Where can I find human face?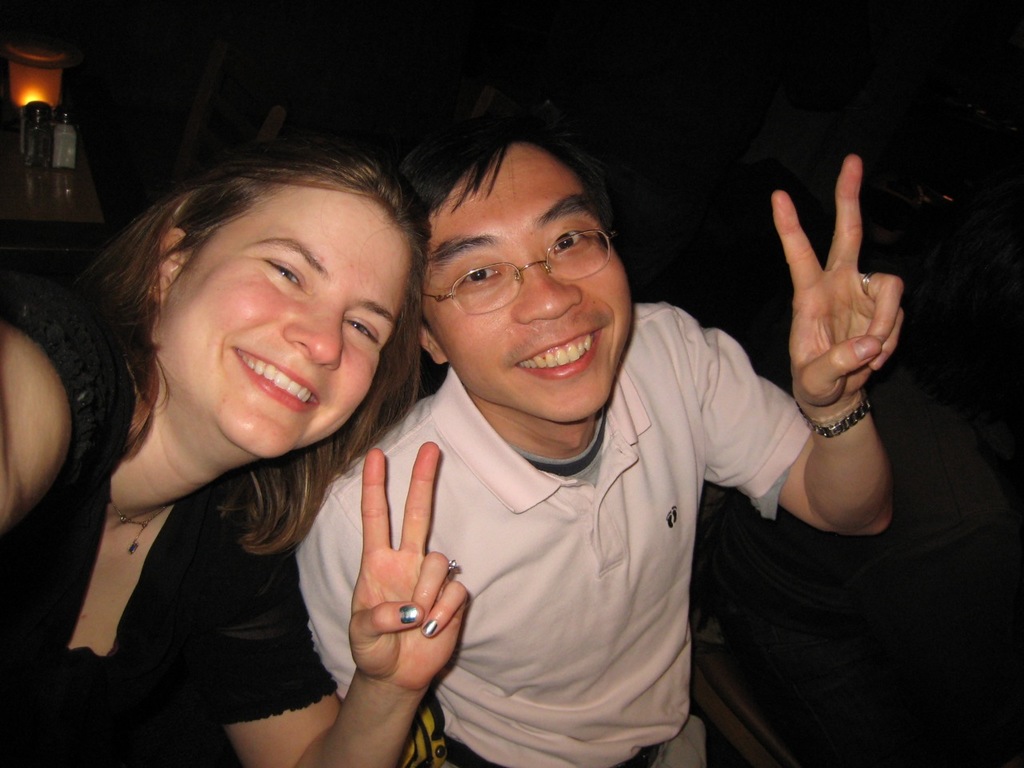
You can find it at x1=155 y1=174 x2=415 y2=454.
